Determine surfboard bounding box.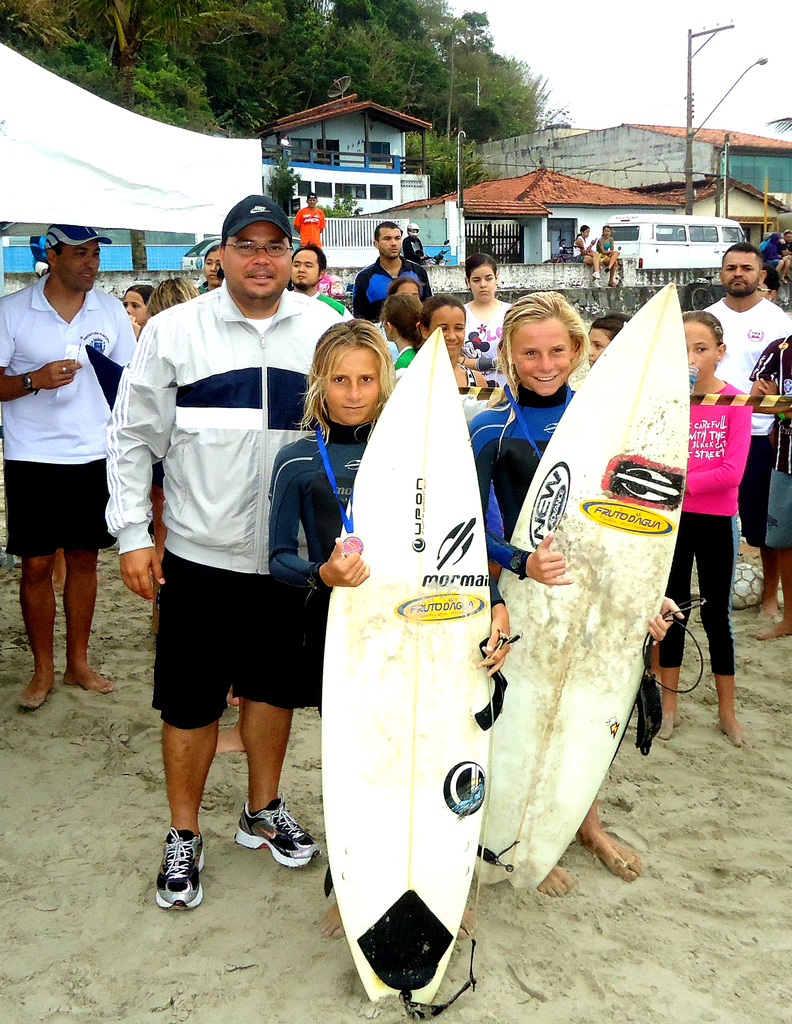
Determined: l=320, t=326, r=489, b=1006.
